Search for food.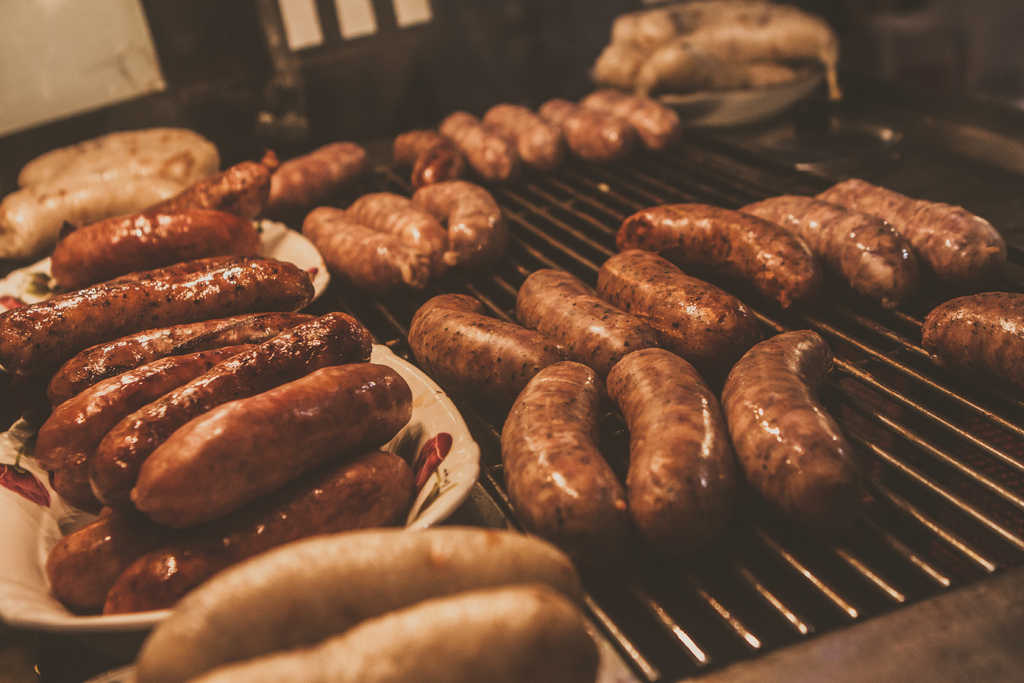
Found at bbox=[824, 180, 1009, 289].
